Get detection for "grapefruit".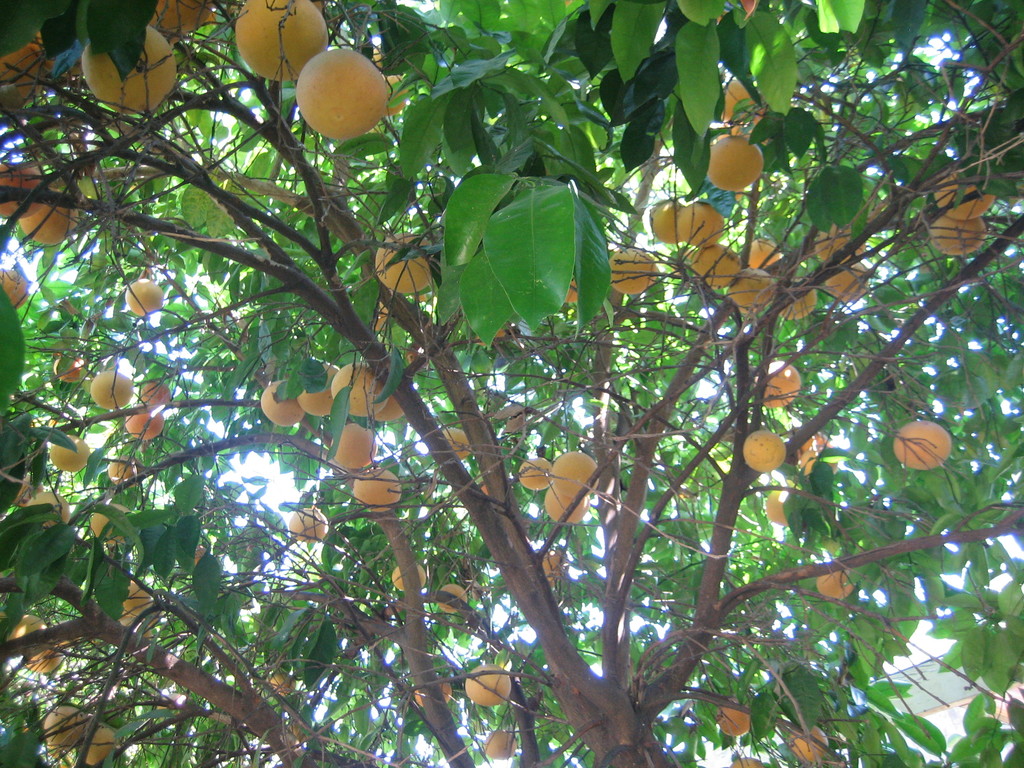
Detection: detection(289, 509, 328, 536).
